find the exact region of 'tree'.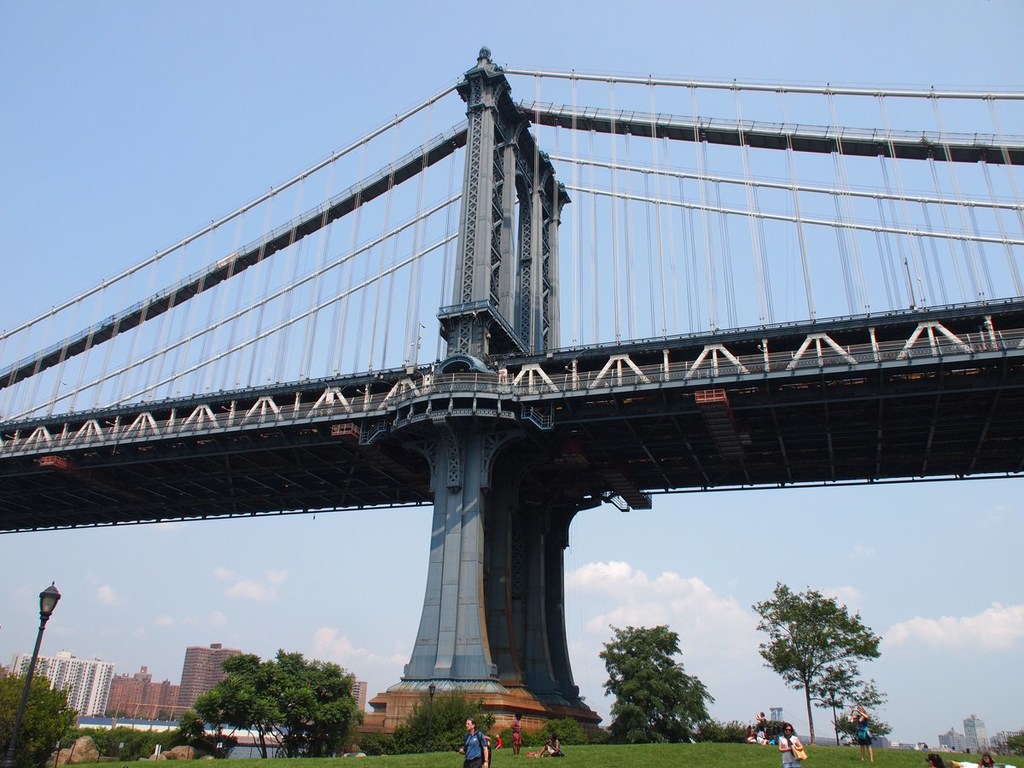
Exact region: bbox(0, 655, 79, 767).
